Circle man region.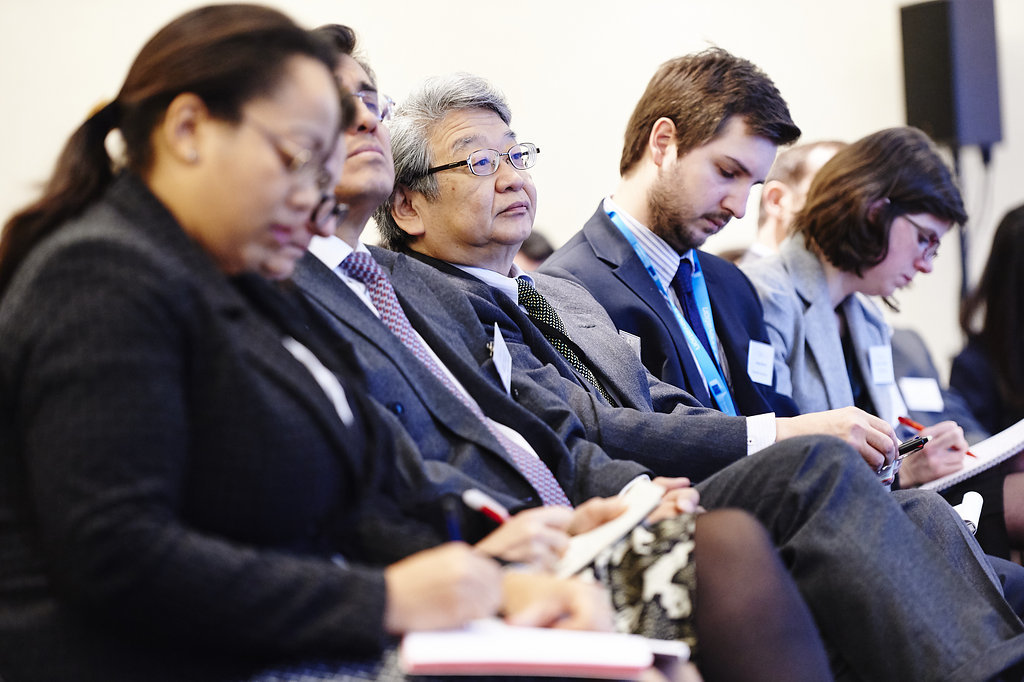
Region: box=[371, 71, 1023, 631].
